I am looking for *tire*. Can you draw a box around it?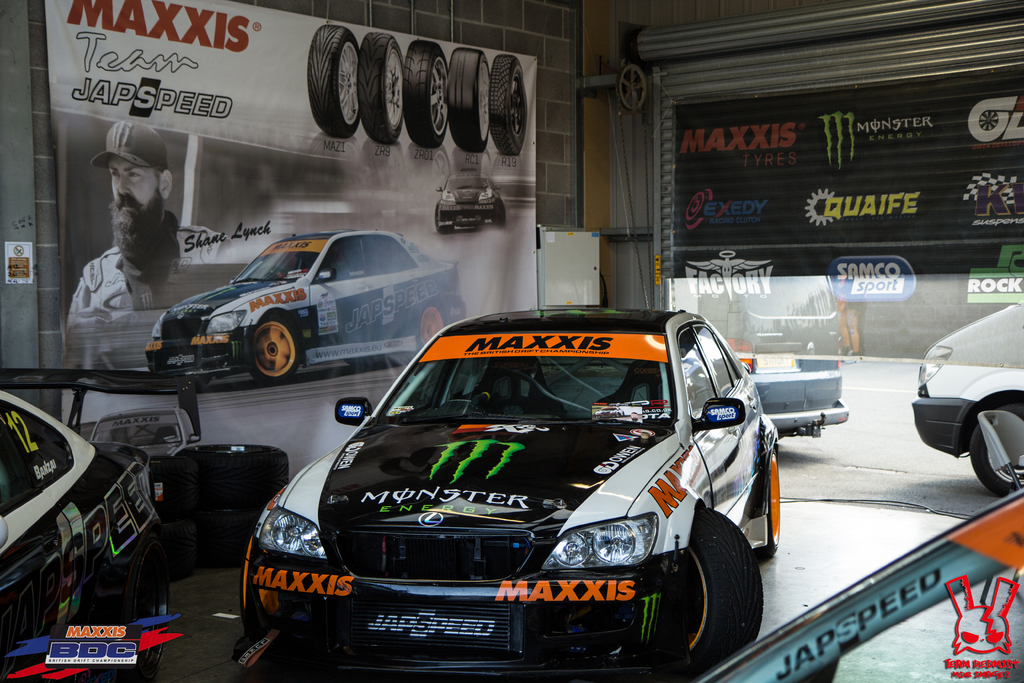
Sure, the bounding box is bbox(310, 26, 360, 136).
